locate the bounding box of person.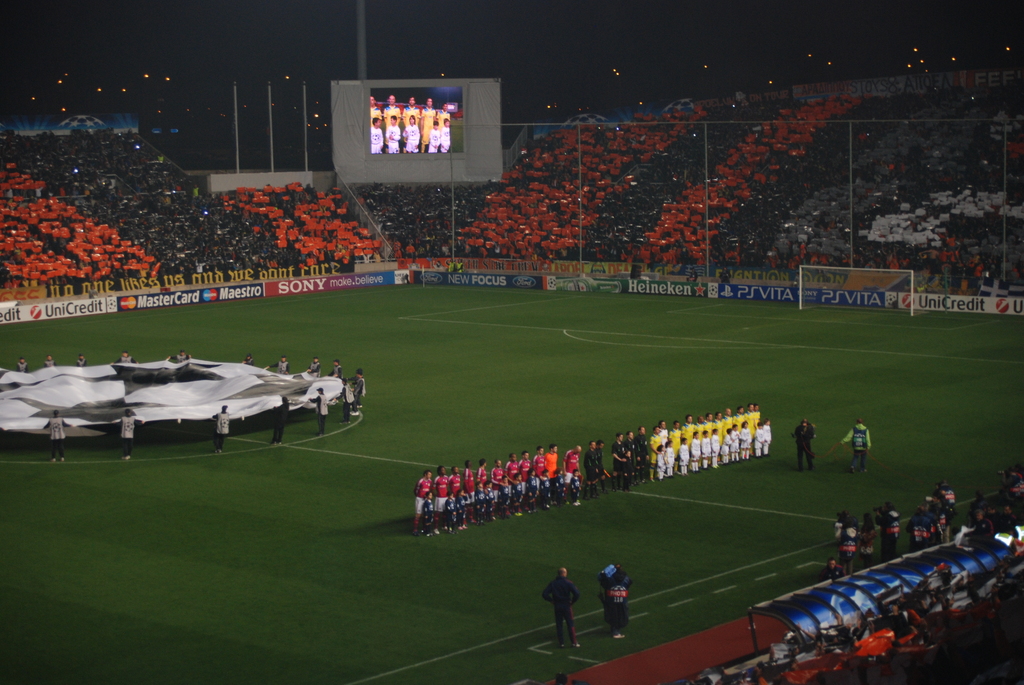
Bounding box: (left=271, top=396, right=292, bottom=441).
